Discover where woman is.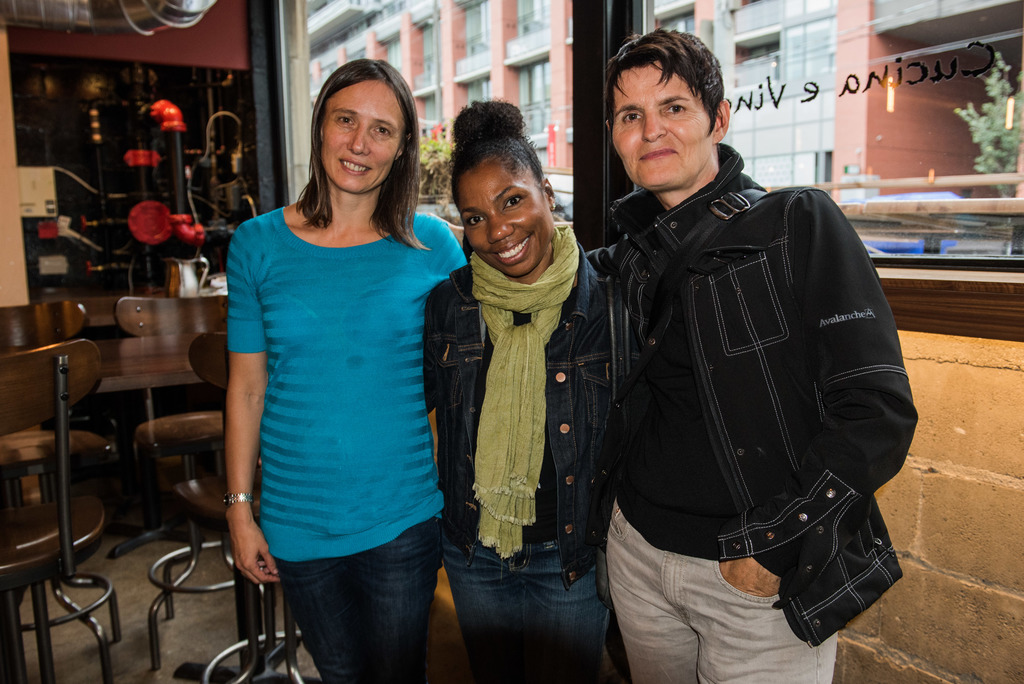
Discovered at [left=200, top=72, right=484, bottom=683].
